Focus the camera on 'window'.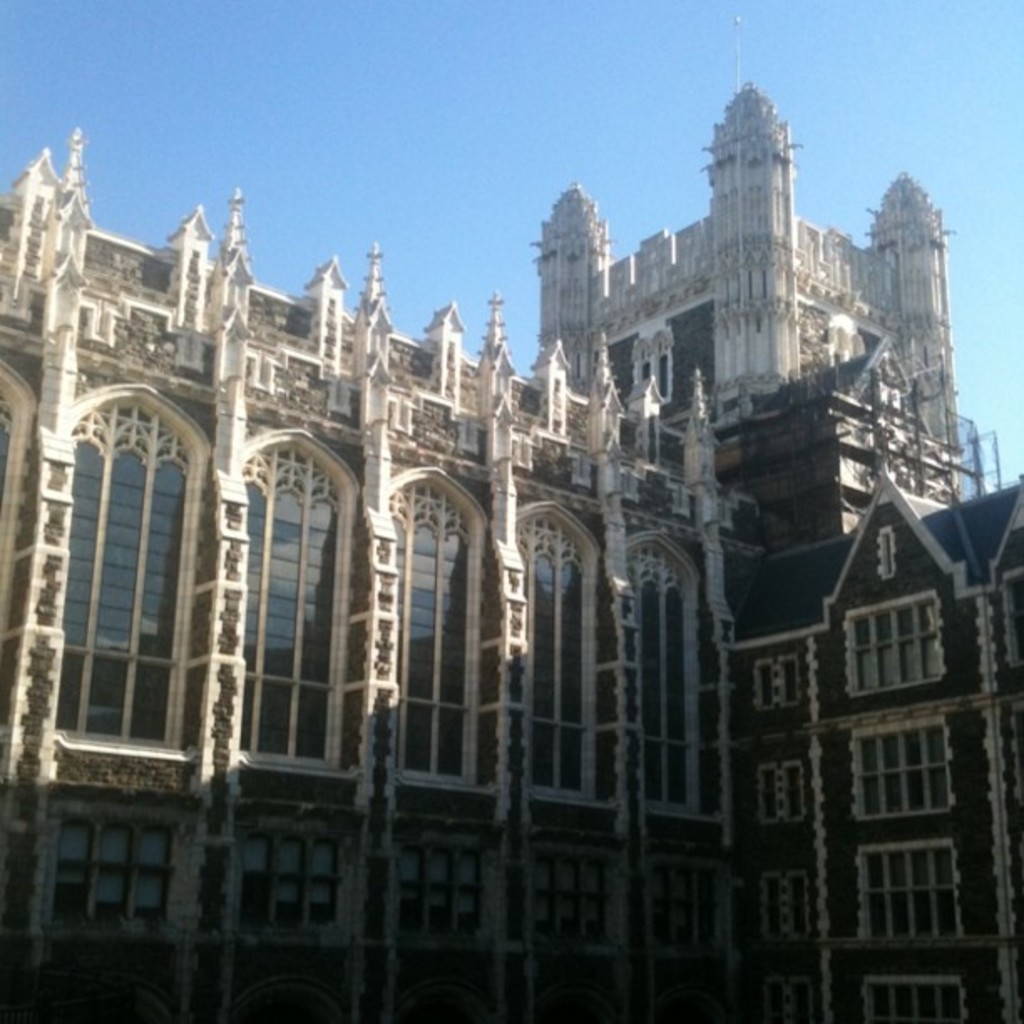
Focus region: bbox=(865, 843, 969, 942).
